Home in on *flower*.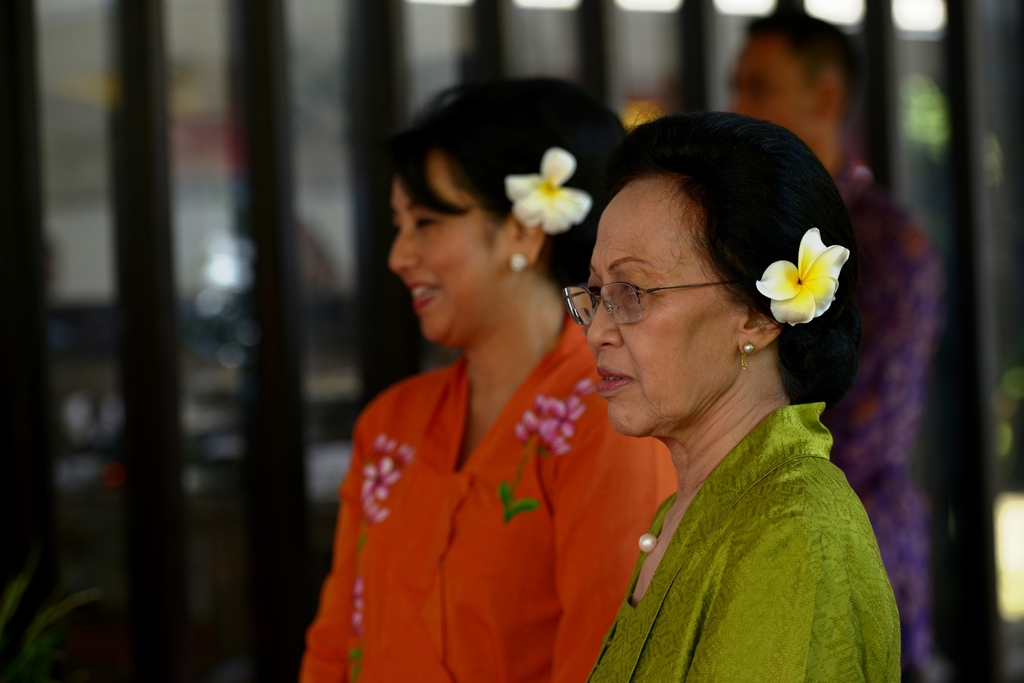
Homed in at rect(739, 221, 853, 326).
